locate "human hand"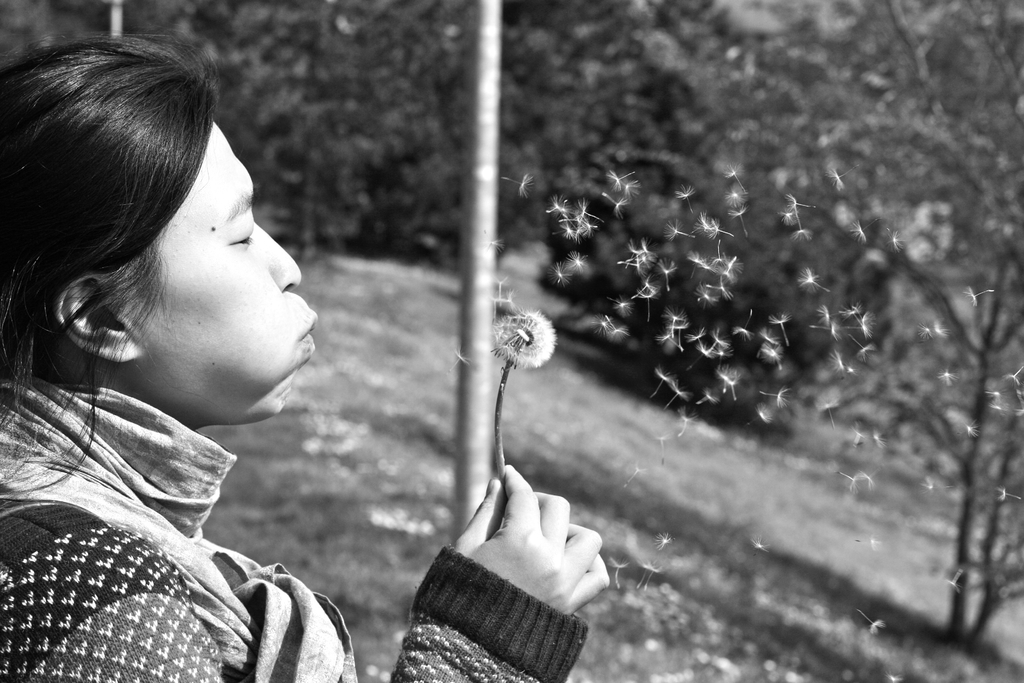
451,463,612,618
